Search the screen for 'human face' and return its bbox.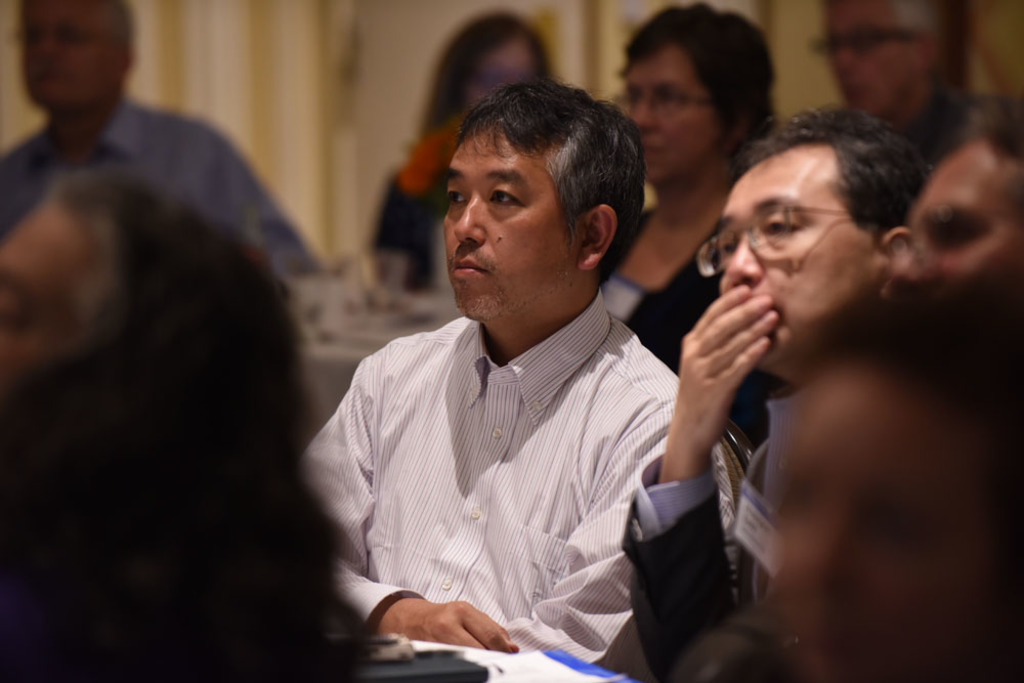
Found: [x1=718, y1=152, x2=879, y2=368].
